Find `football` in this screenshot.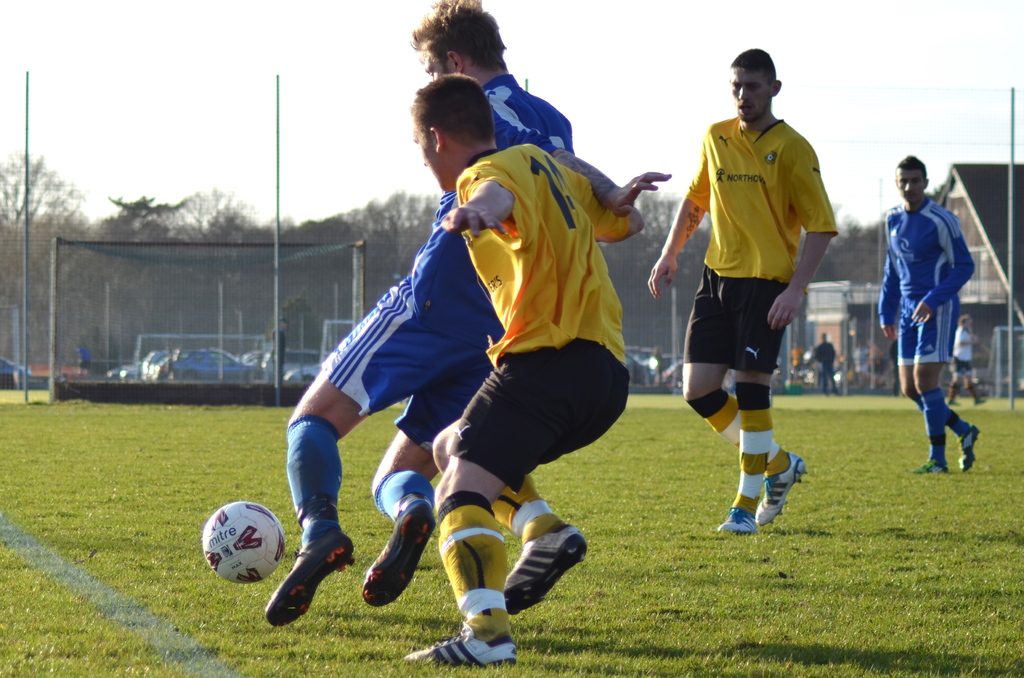
The bounding box for `football` is 201 501 285 584.
